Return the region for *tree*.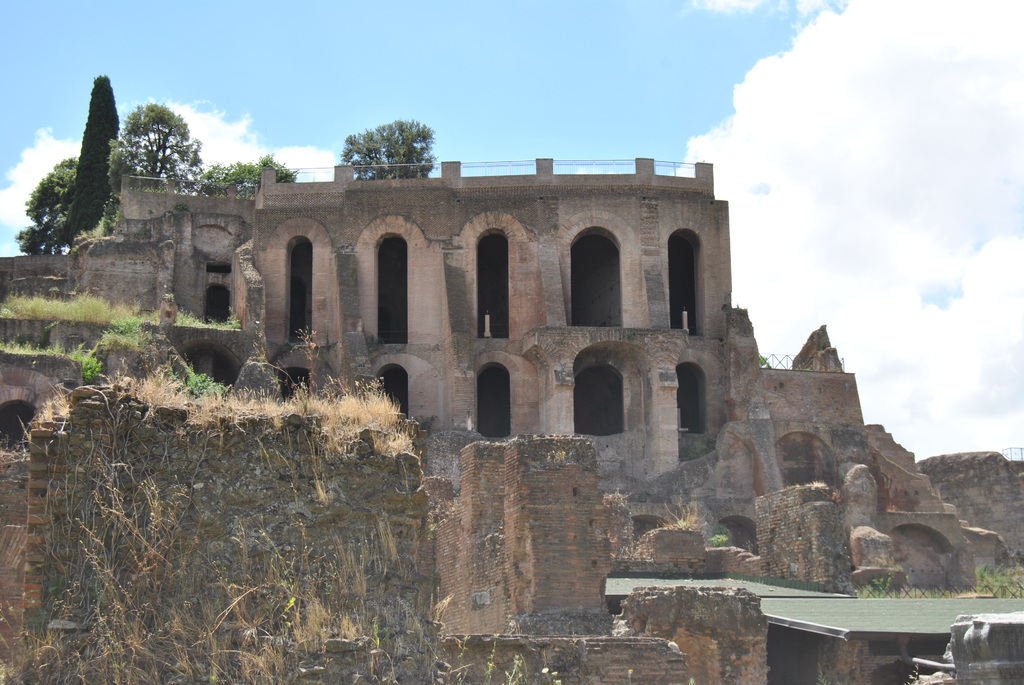
select_region(199, 149, 307, 211).
